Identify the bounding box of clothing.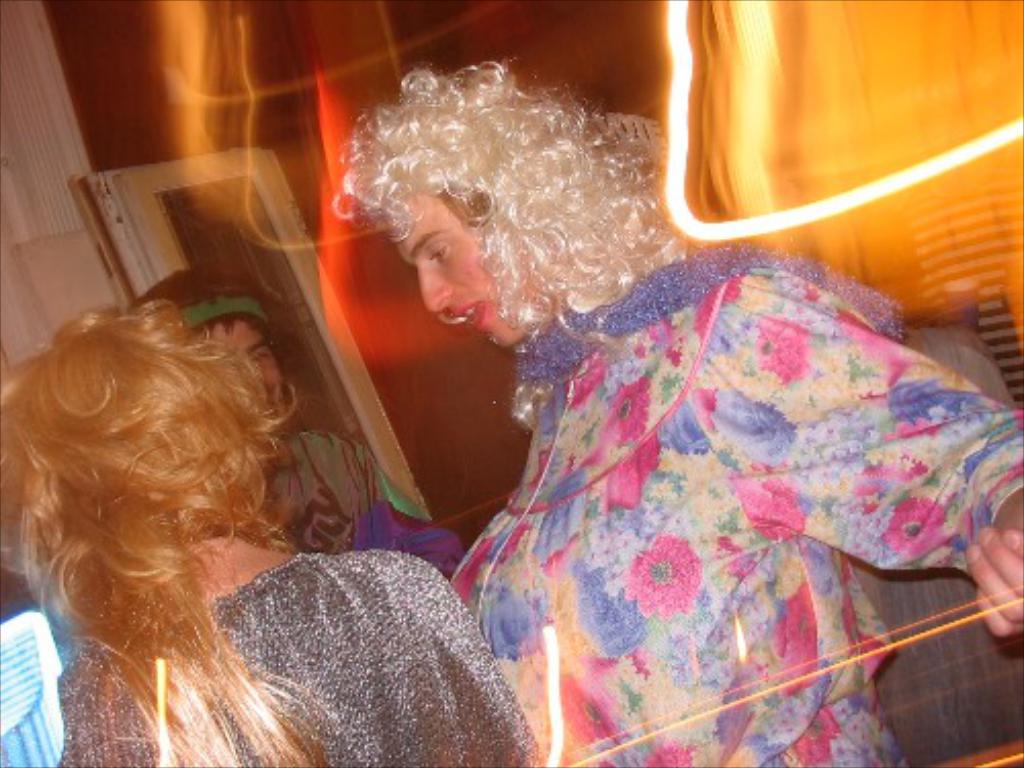
box(252, 424, 444, 567).
